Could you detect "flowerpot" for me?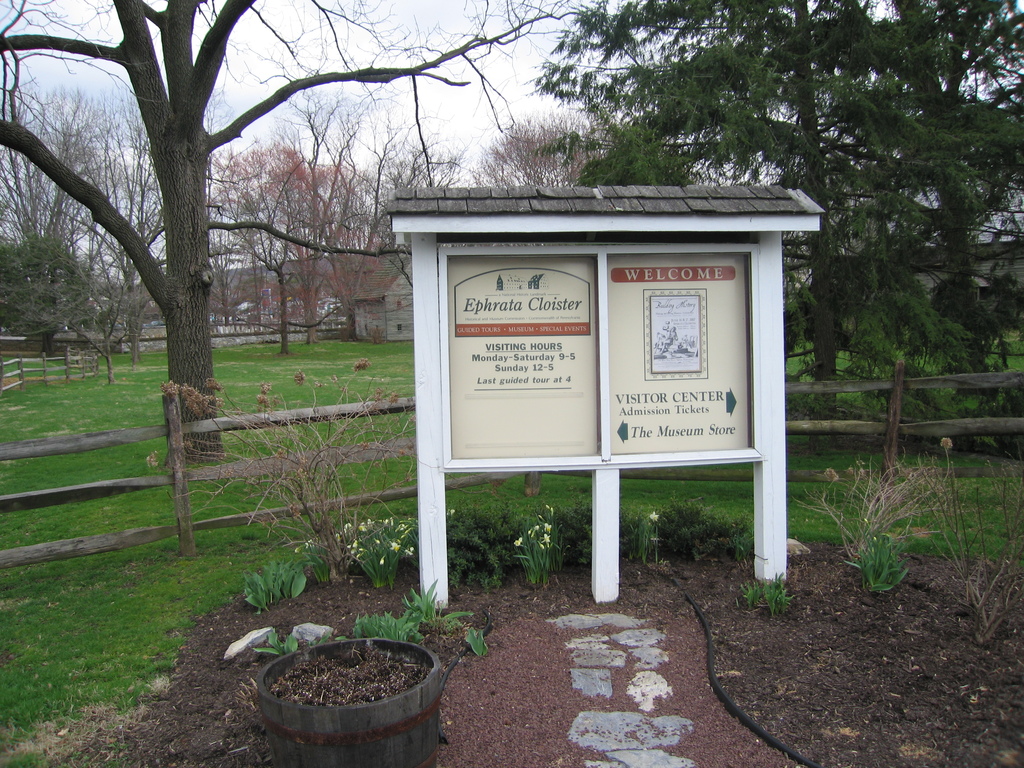
Detection result: x1=249, y1=628, x2=447, y2=755.
